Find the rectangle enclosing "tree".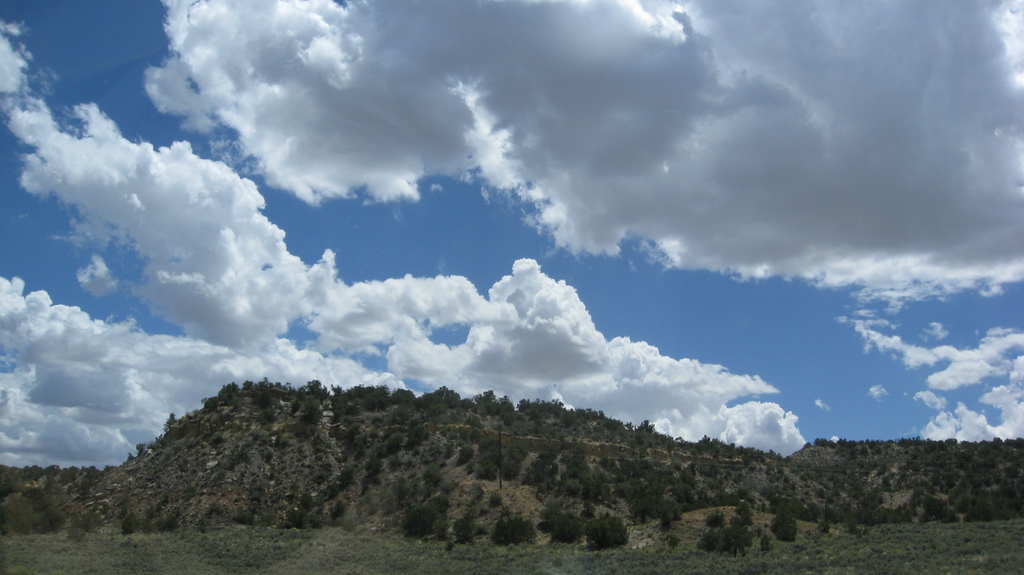
[x1=577, y1=508, x2=634, y2=552].
